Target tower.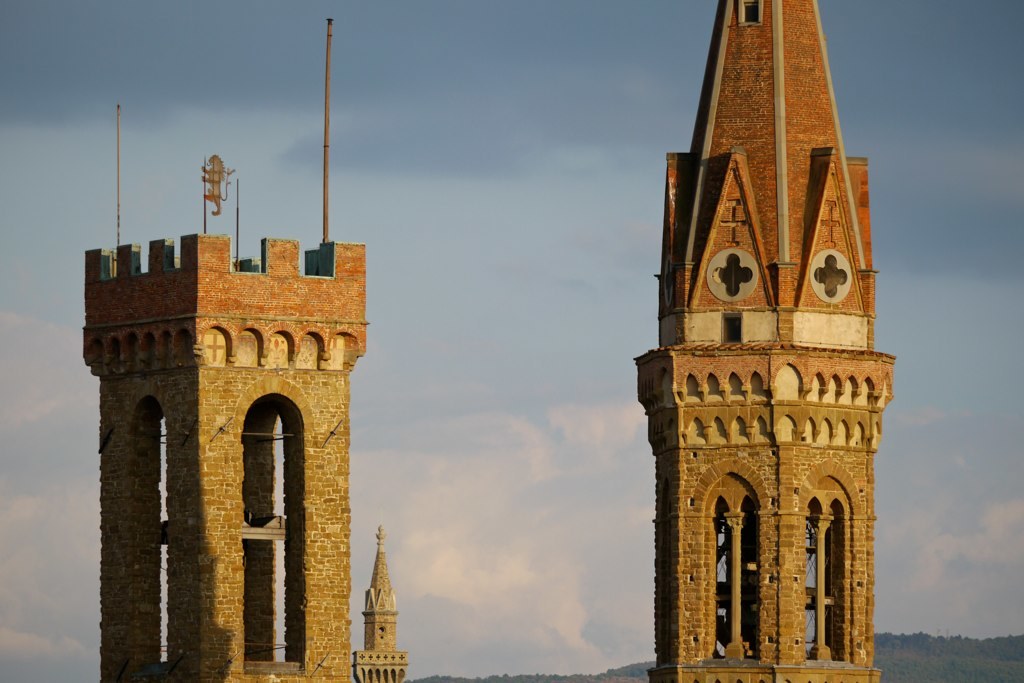
Target region: box=[78, 16, 352, 682].
